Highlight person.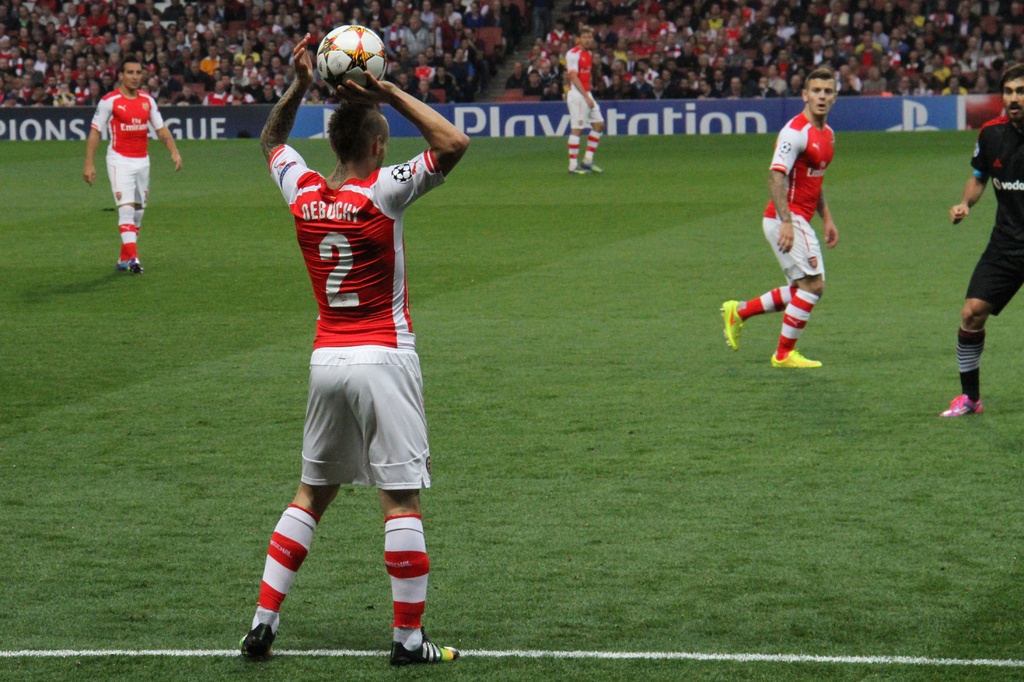
Highlighted region: rect(85, 56, 180, 274).
